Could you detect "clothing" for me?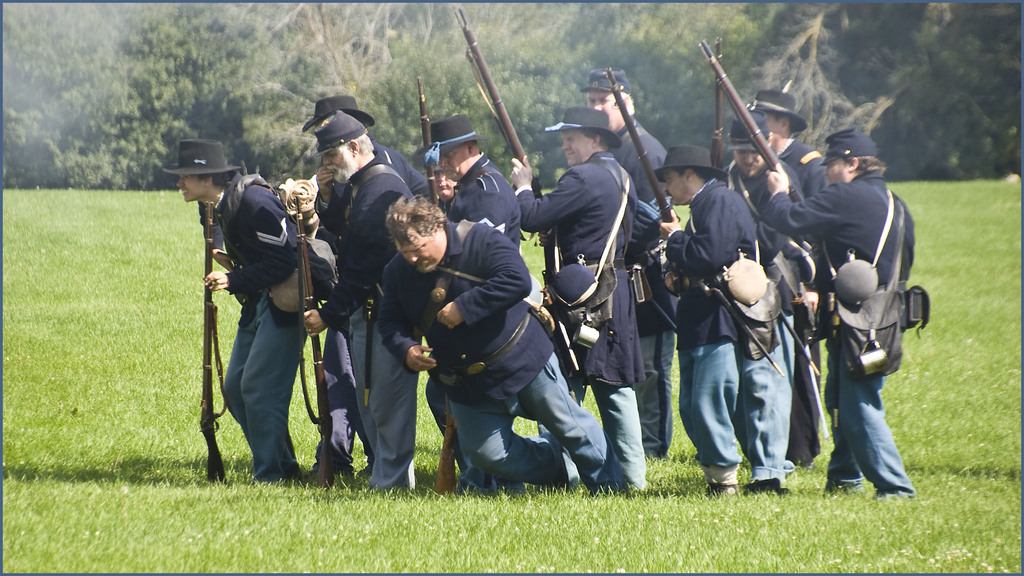
Detection result: 200, 112, 921, 495.
